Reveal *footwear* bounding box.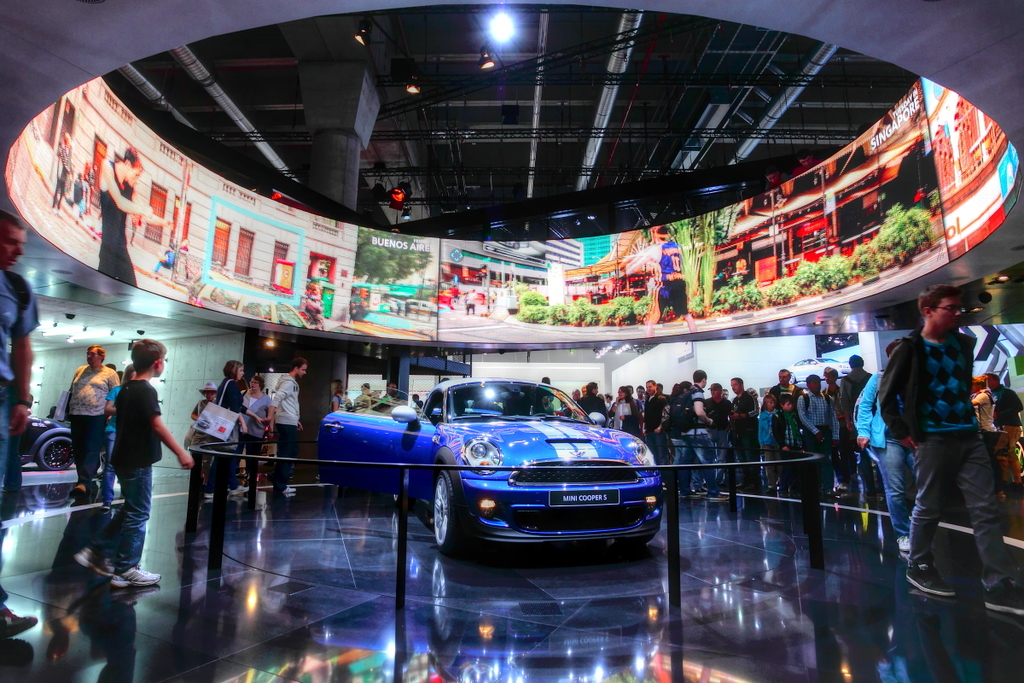
Revealed: <box>688,487,707,493</box>.
